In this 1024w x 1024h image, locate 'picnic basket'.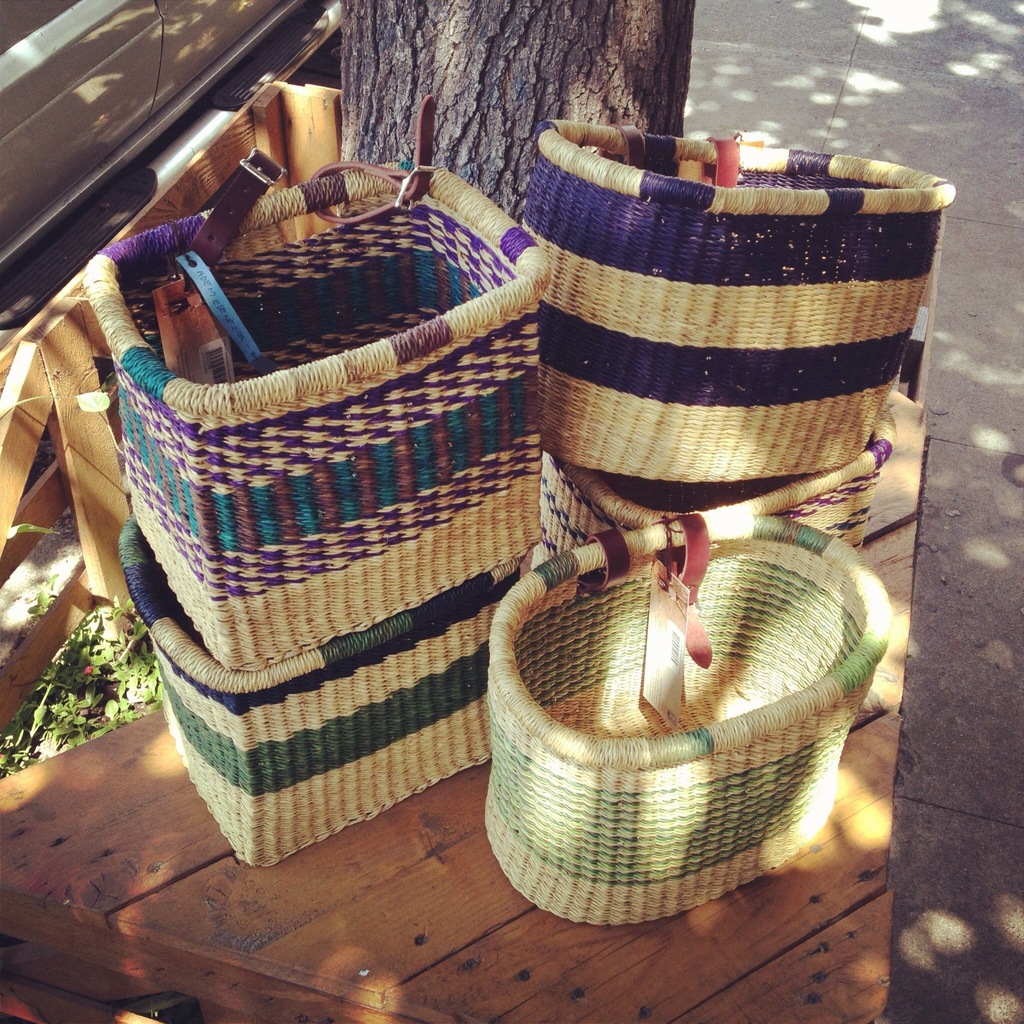
Bounding box: left=483, top=507, right=891, bottom=923.
